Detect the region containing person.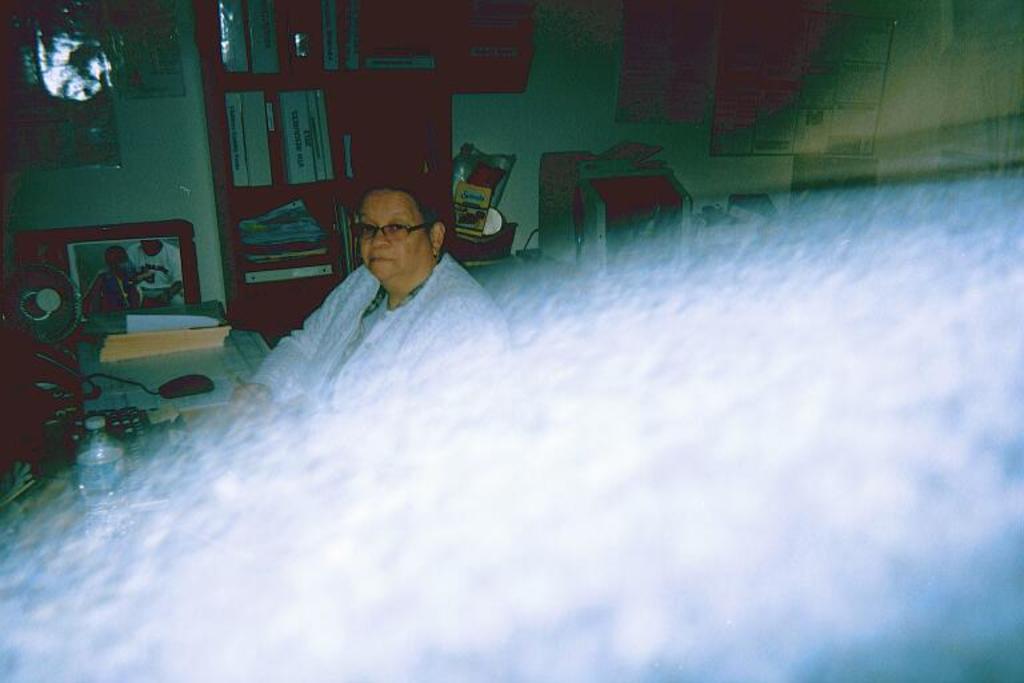
76/240/180/312.
